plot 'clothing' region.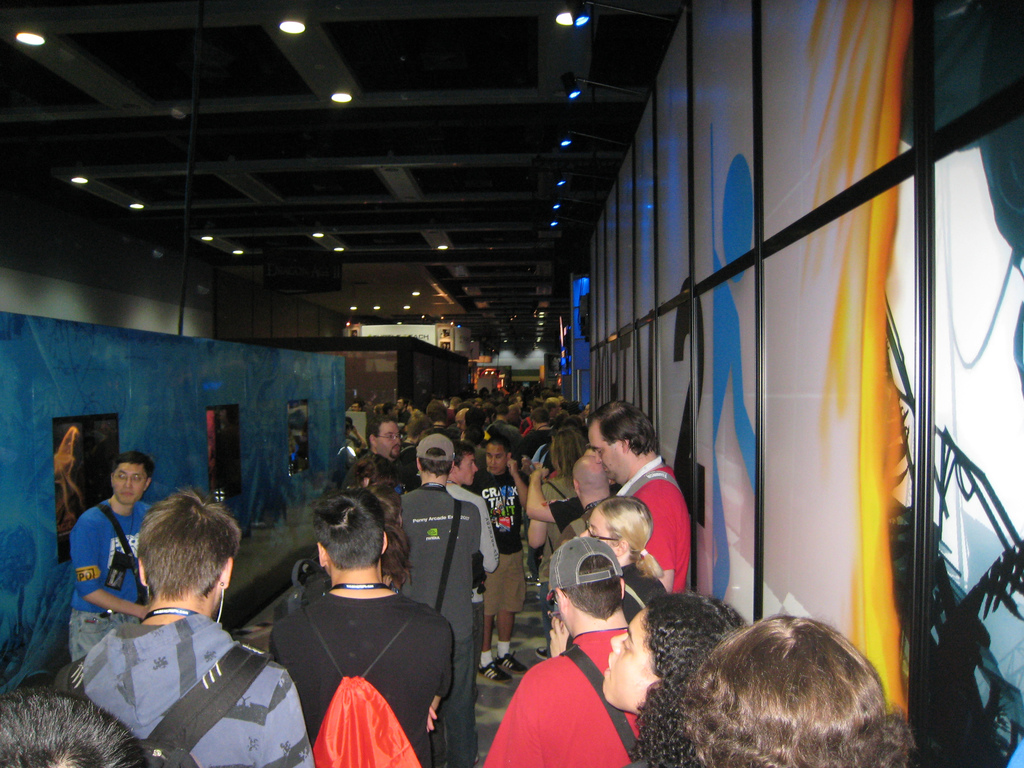
Plotted at crop(541, 472, 582, 579).
